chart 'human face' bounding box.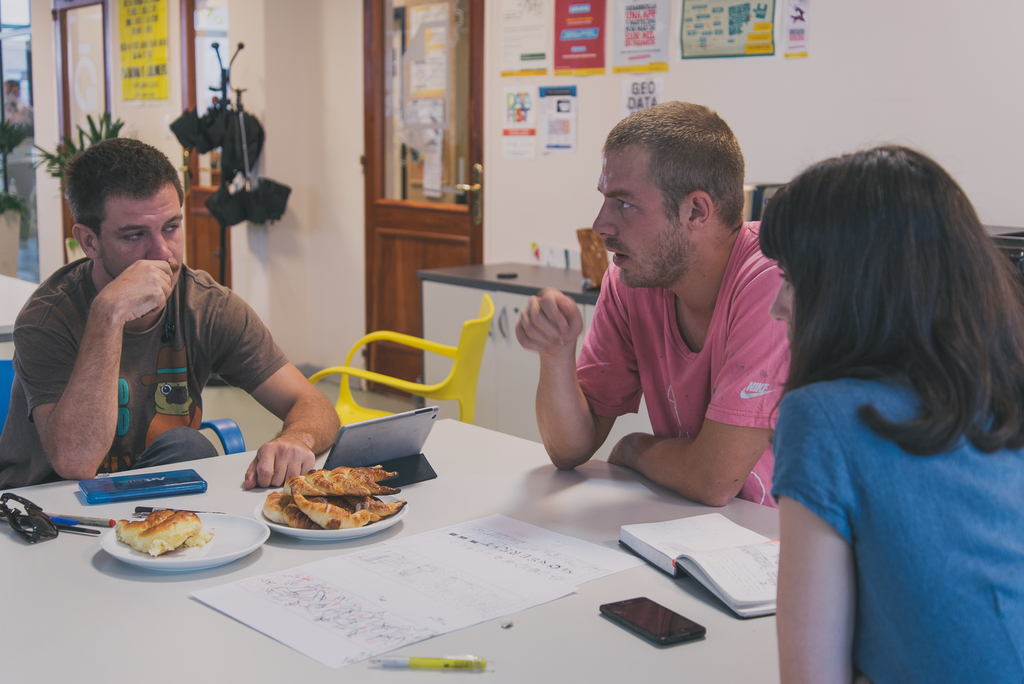
Charted: <bbox>589, 141, 691, 285</bbox>.
